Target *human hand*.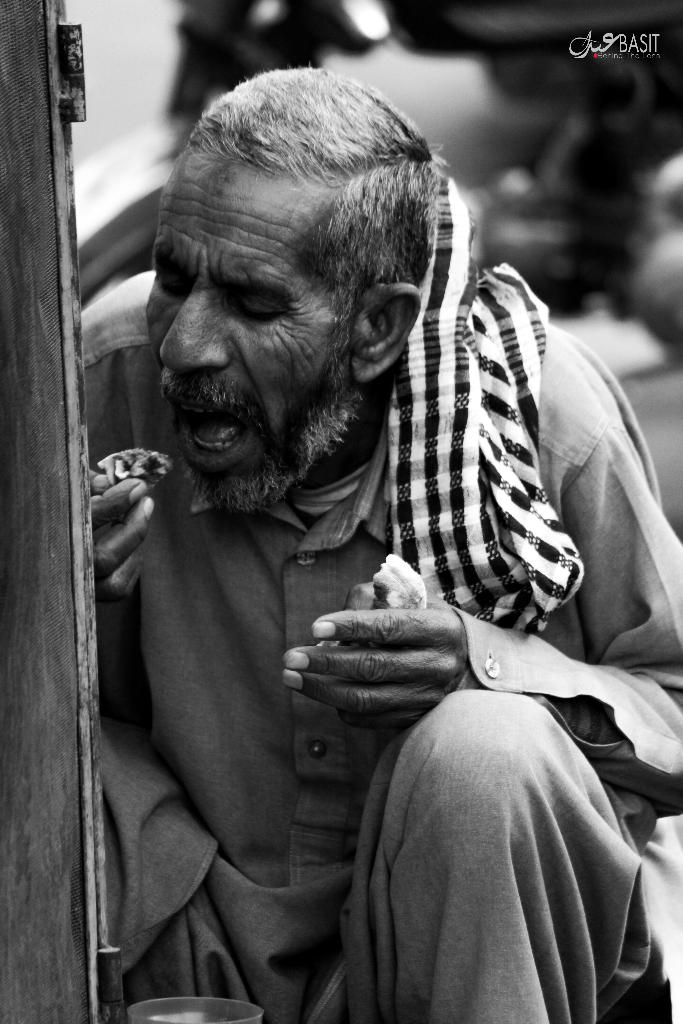
Target region: l=276, t=600, r=516, b=744.
